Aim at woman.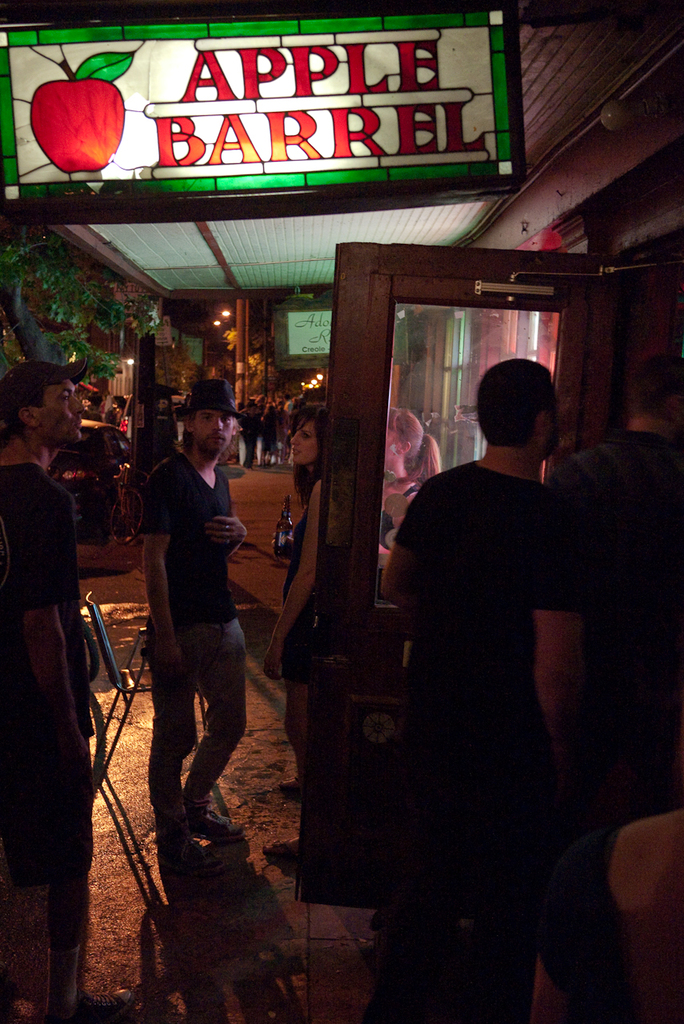
Aimed at {"left": 378, "top": 405, "right": 445, "bottom": 684}.
